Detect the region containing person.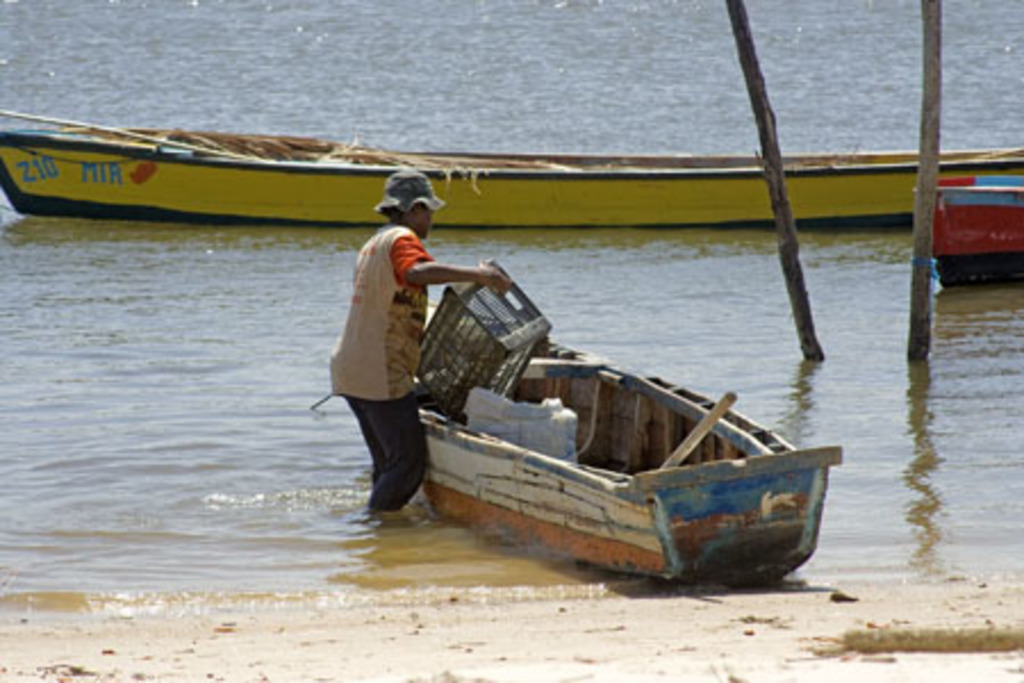
l=319, t=171, r=464, b=546.
